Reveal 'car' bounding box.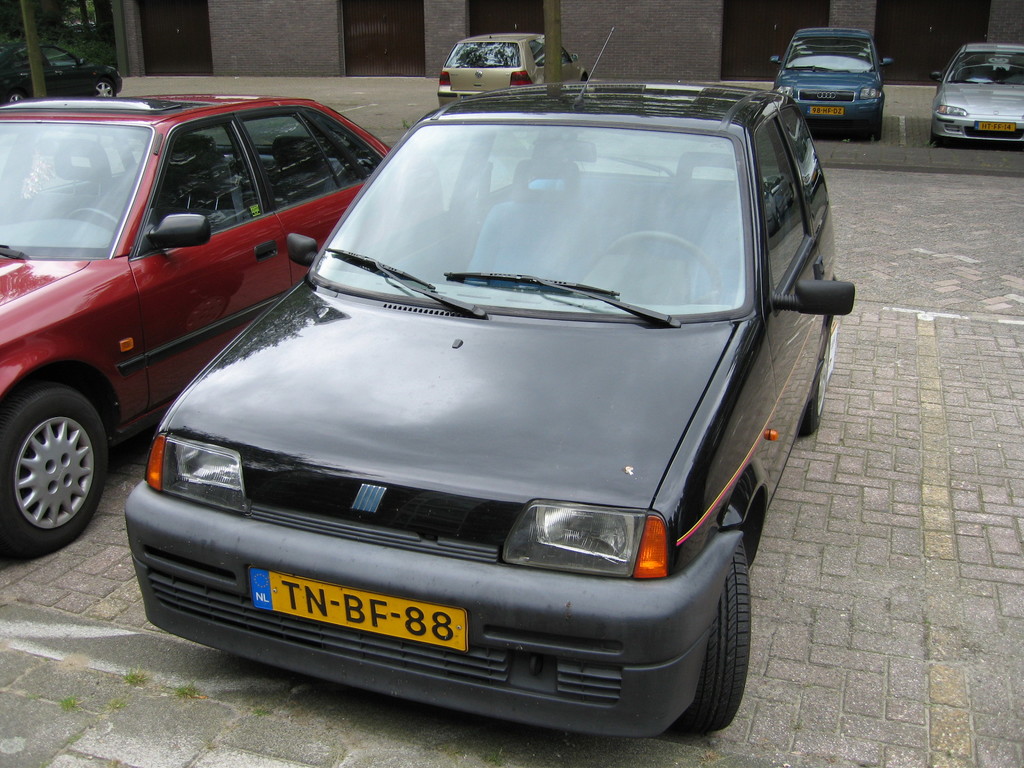
Revealed: detection(0, 32, 120, 111).
